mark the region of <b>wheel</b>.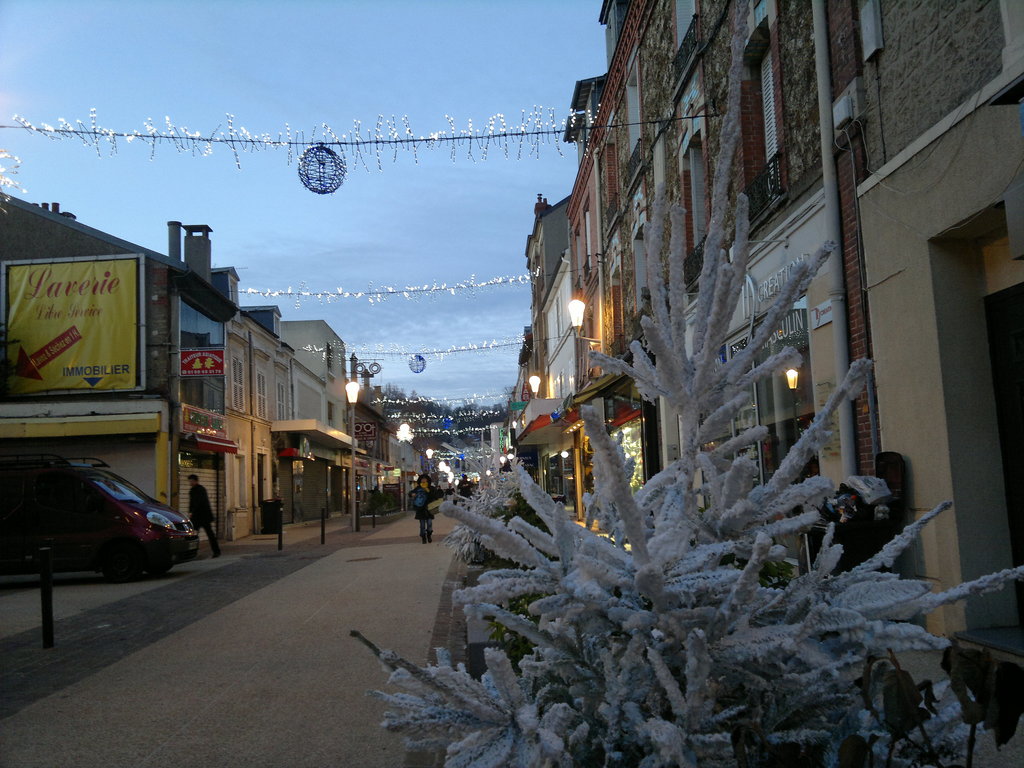
Region: [102,552,123,570].
